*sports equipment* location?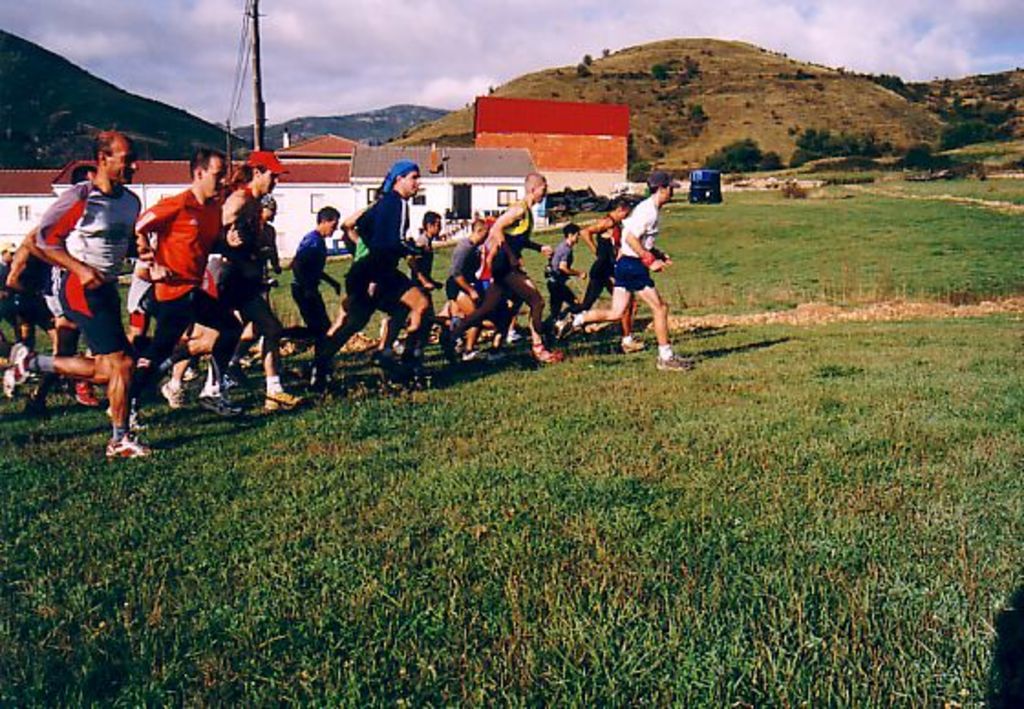
342:329:384:354
